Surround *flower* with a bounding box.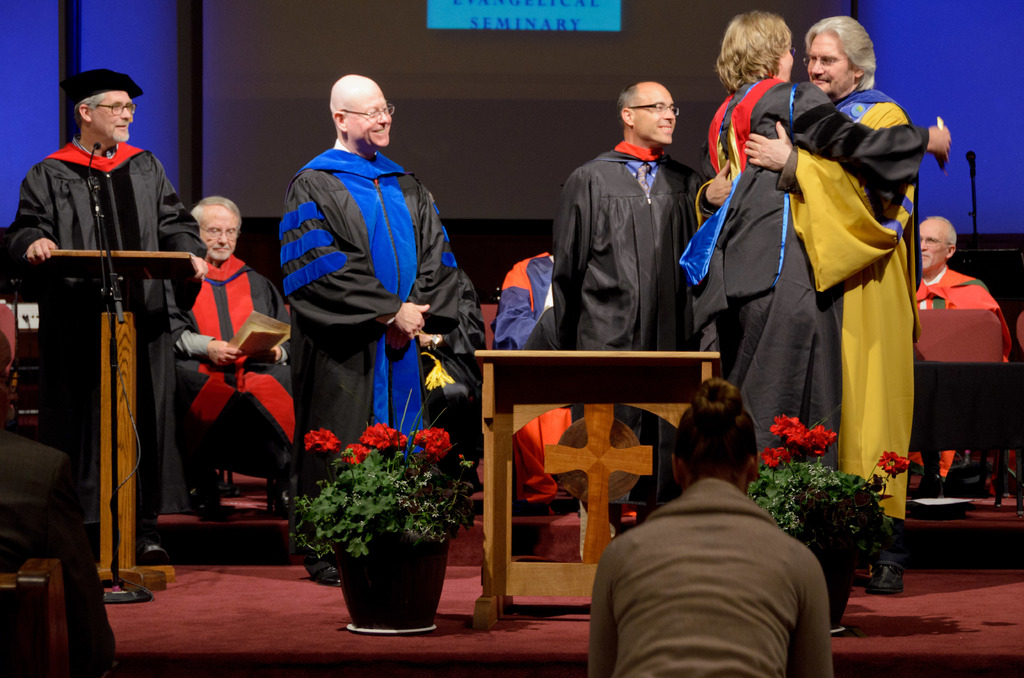
bbox(304, 427, 343, 458).
